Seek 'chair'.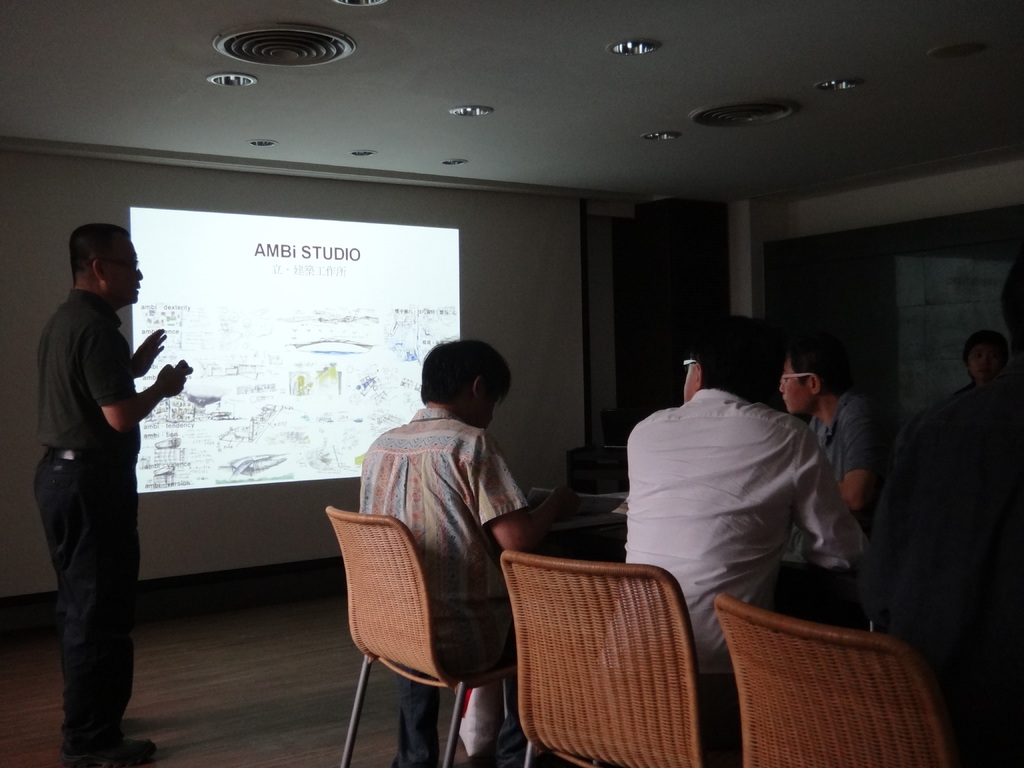
498,547,743,767.
